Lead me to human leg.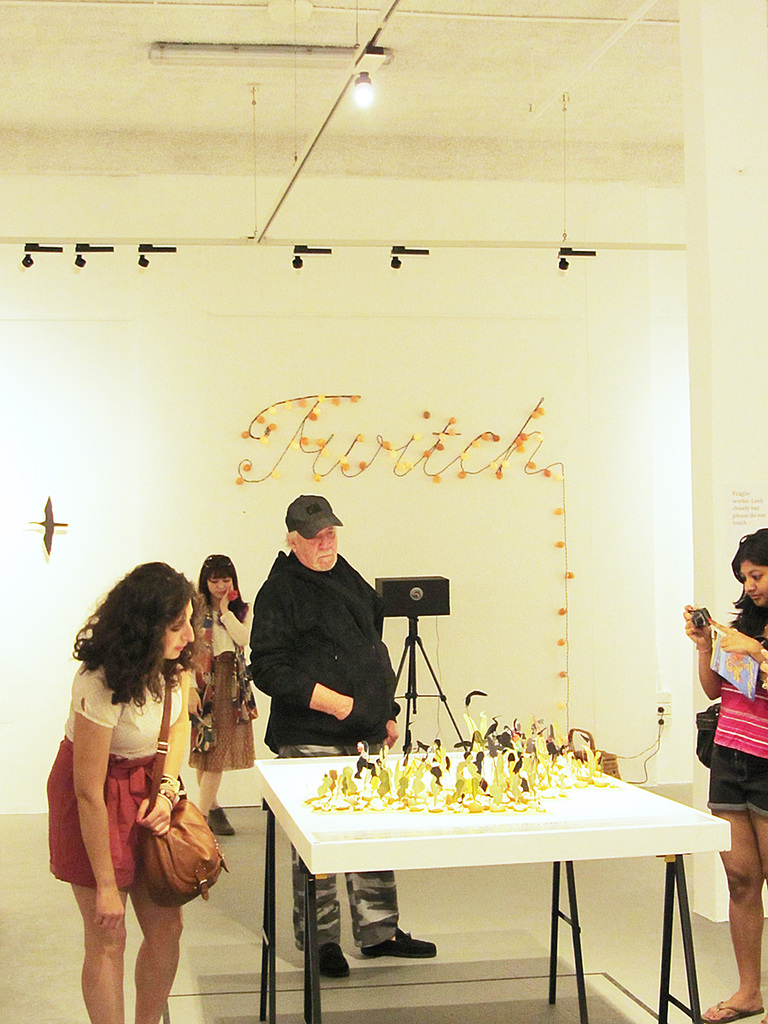
Lead to locate(115, 863, 177, 1018).
